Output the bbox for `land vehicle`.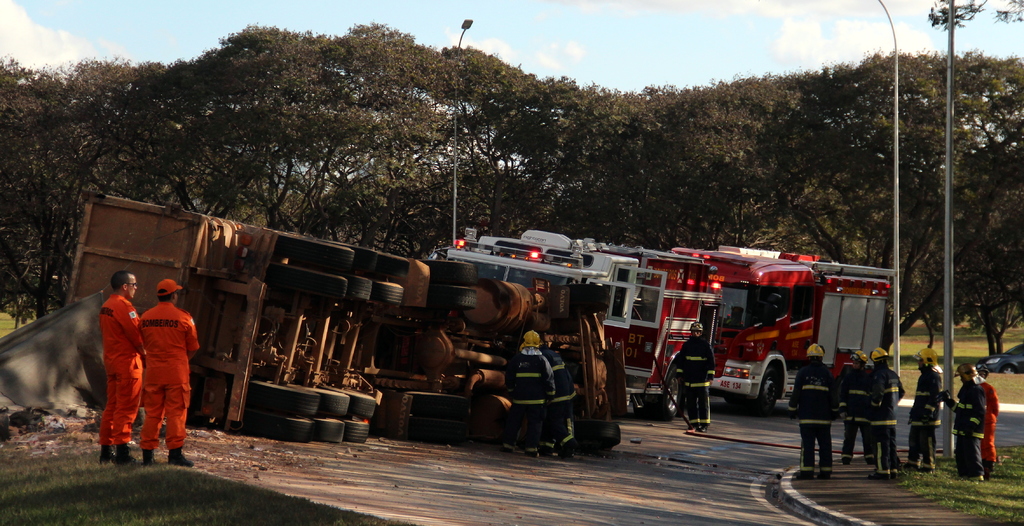
432/229/722/413.
